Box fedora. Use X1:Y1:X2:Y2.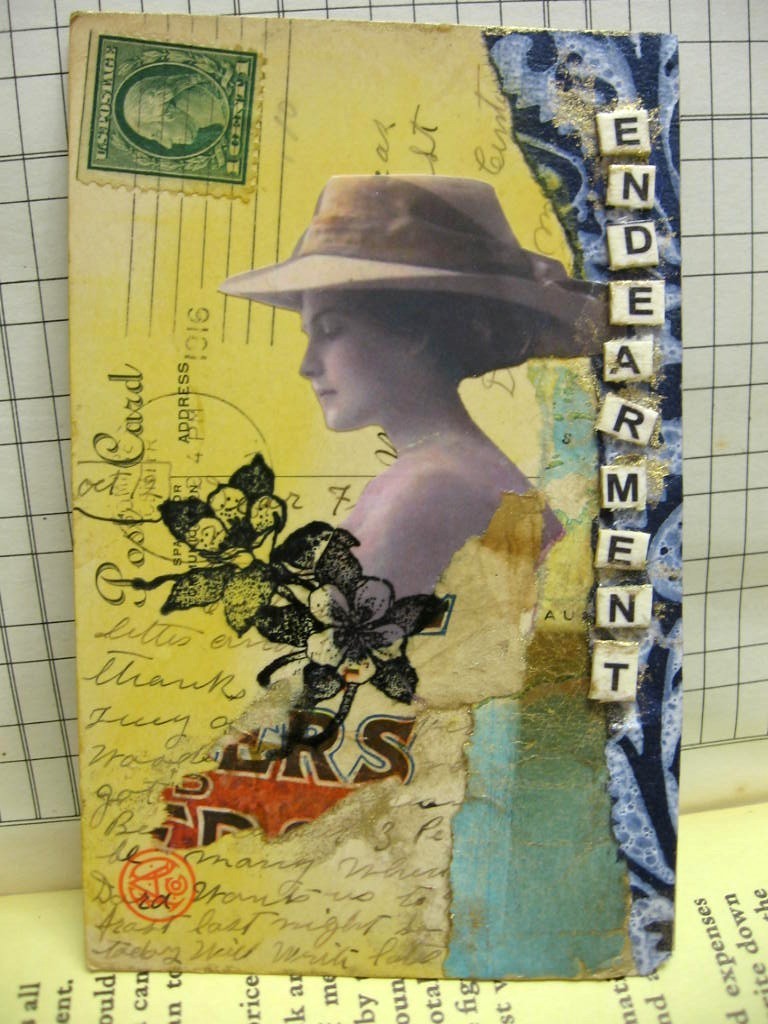
222:164:628:359.
